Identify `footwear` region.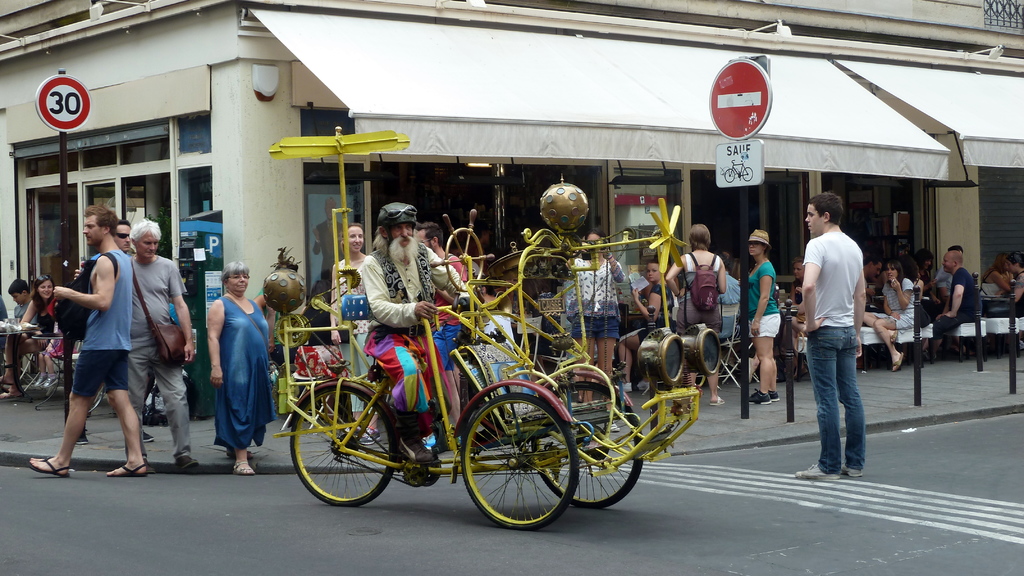
Region: <bbox>397, 432, 436, 461</bbox>.
